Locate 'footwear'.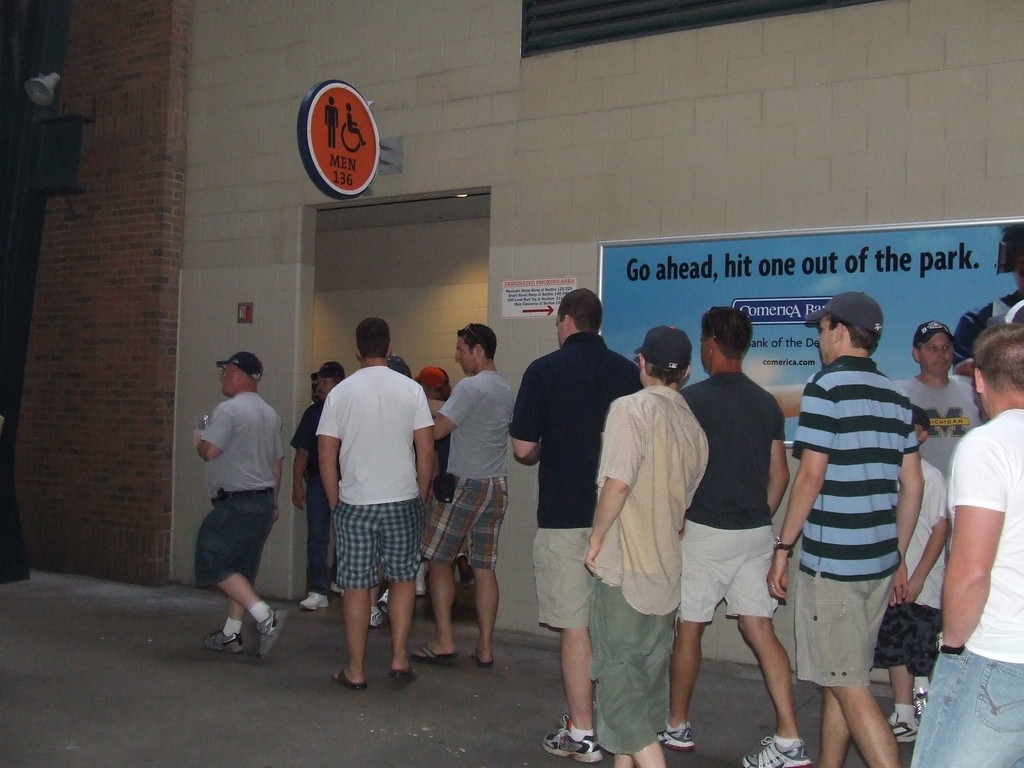
Bounding box: bbox=[478, 652, 494, 667].
